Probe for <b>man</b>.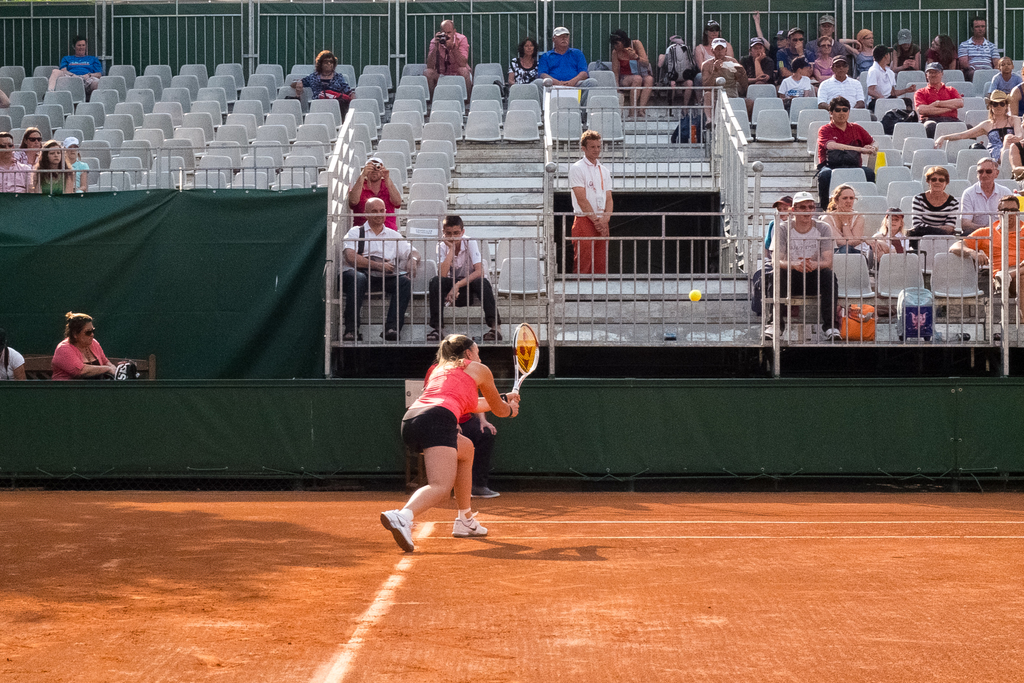
Probe result: (x1=531, y1=26, x2=597, y2=122).
